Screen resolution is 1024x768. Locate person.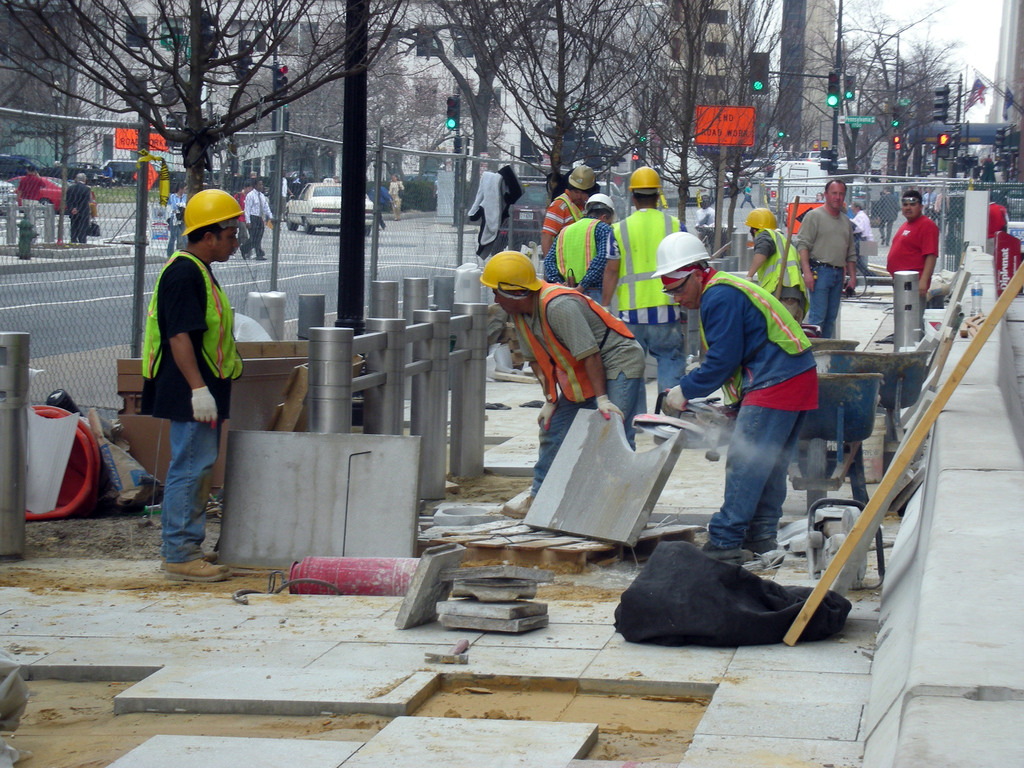
box=[65, 166, 93, 243].
